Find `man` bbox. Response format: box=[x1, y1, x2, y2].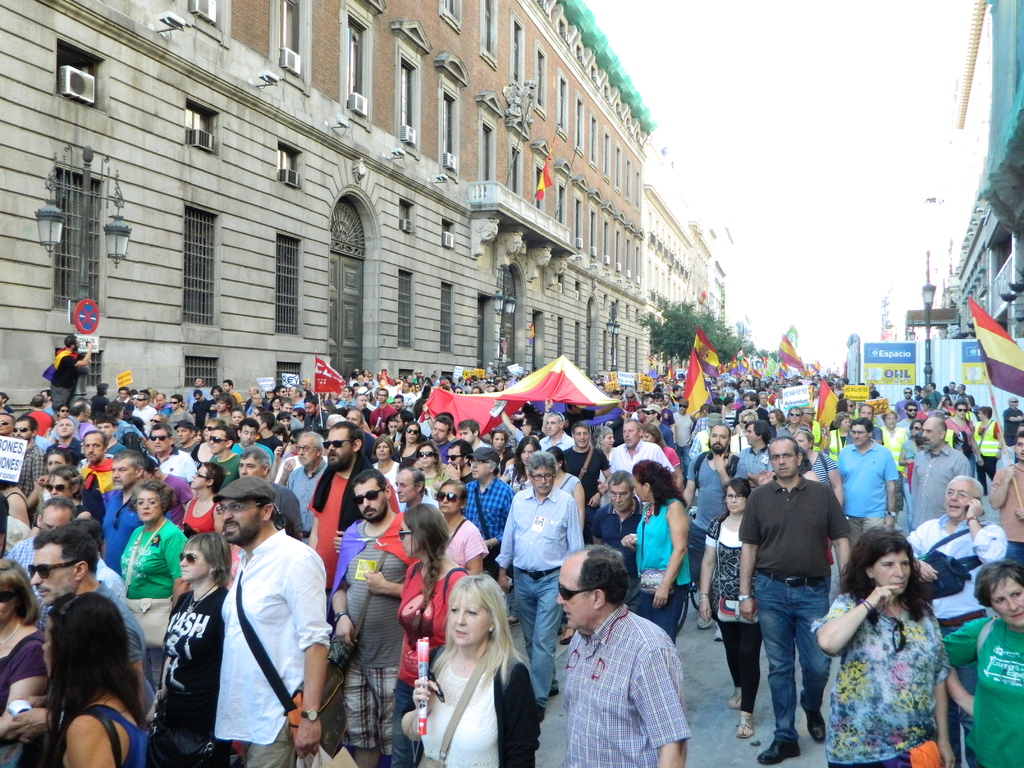
box=[682, 424, 748, 644].
